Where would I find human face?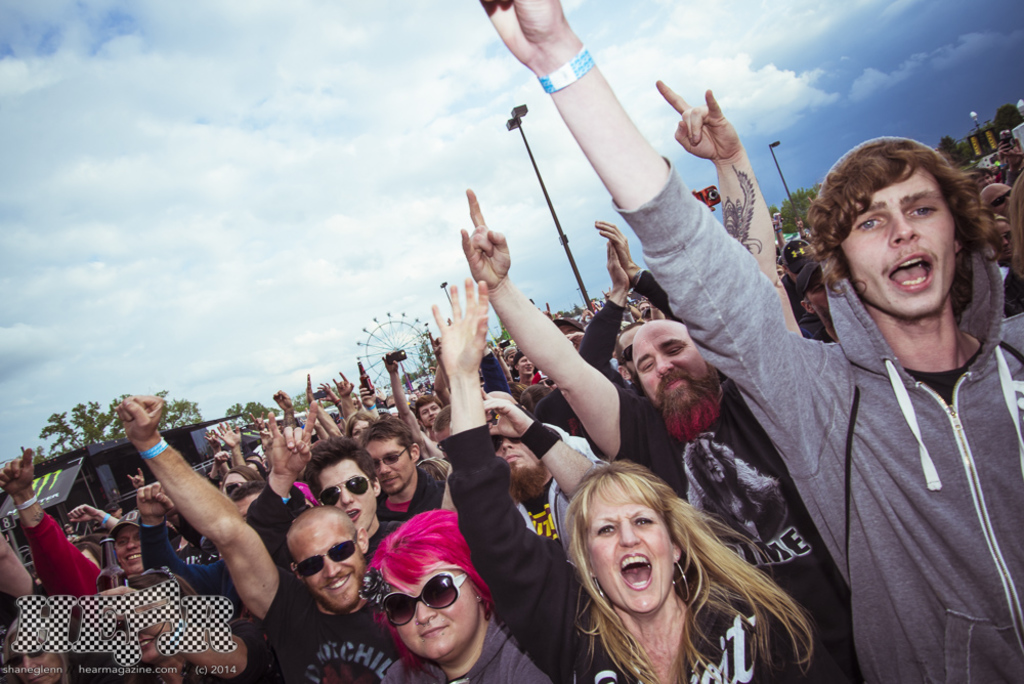
At (113,523,146,573).
